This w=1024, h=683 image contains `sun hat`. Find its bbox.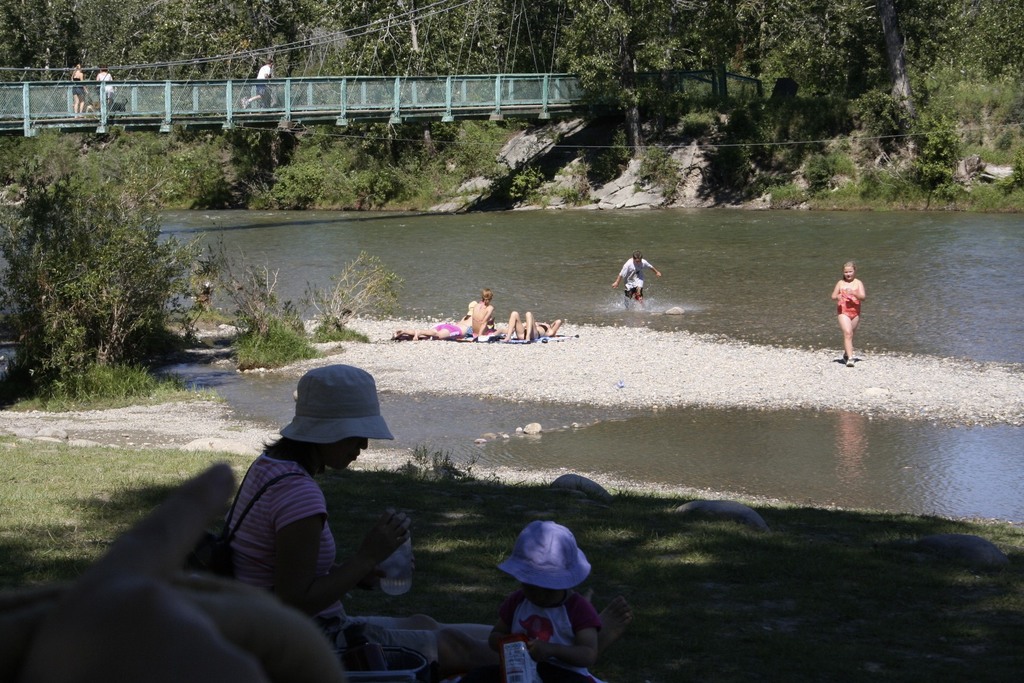
496 520 595 597.
